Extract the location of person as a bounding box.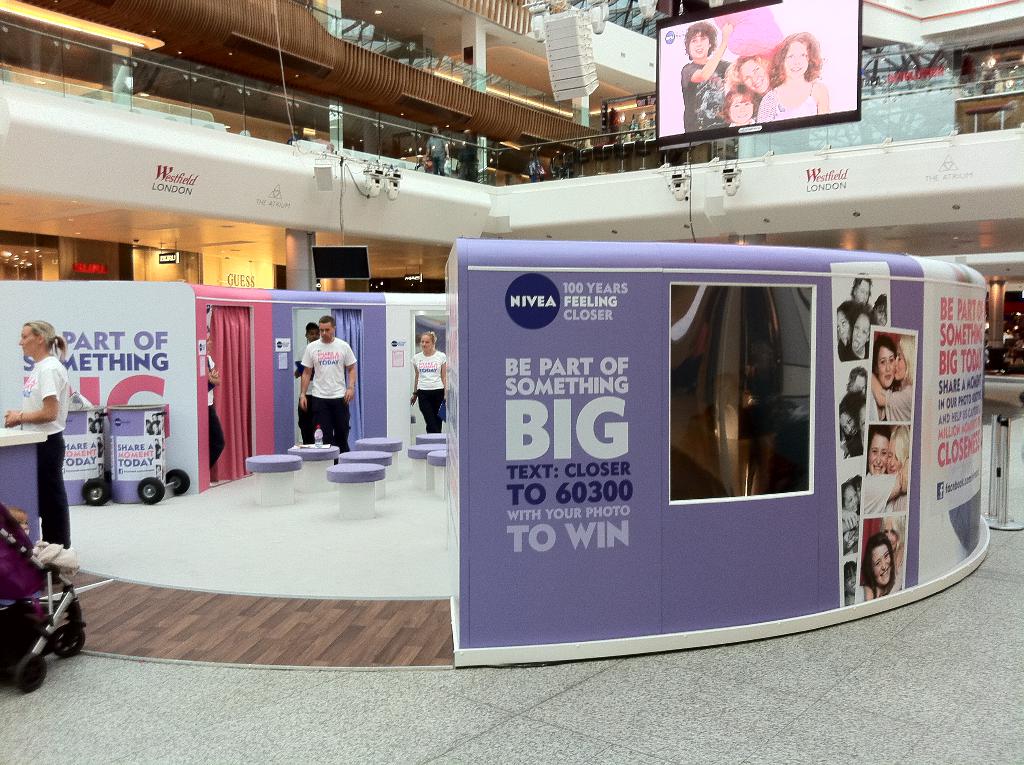
l=733, t=49, r=776, b=122.
